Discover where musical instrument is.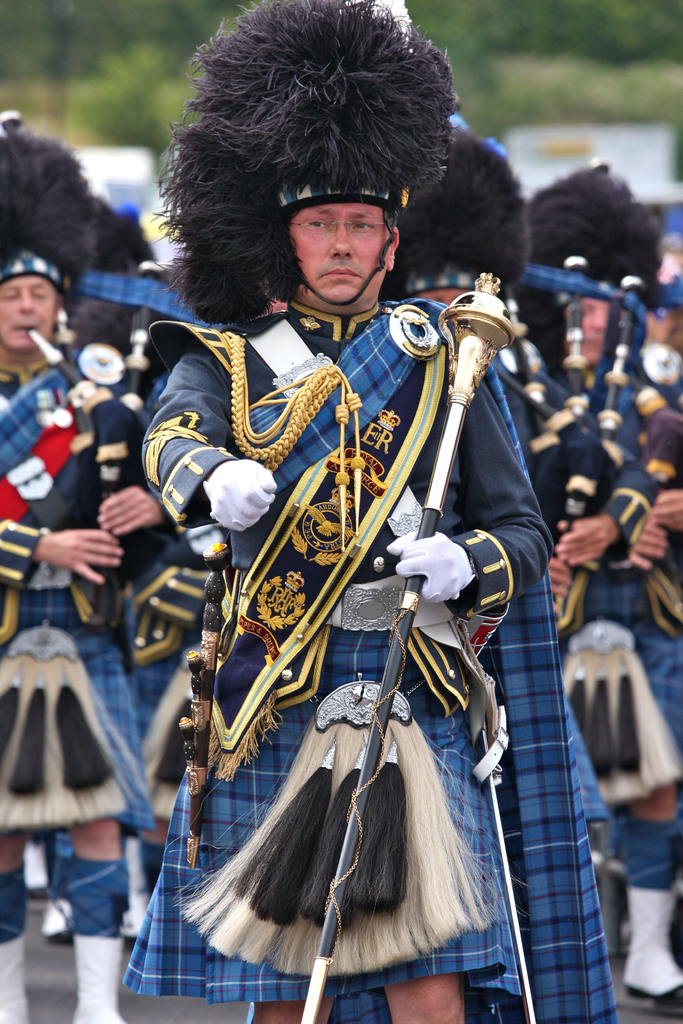
Discovered at x1=505 y1=255 x2=644 y2=625.
